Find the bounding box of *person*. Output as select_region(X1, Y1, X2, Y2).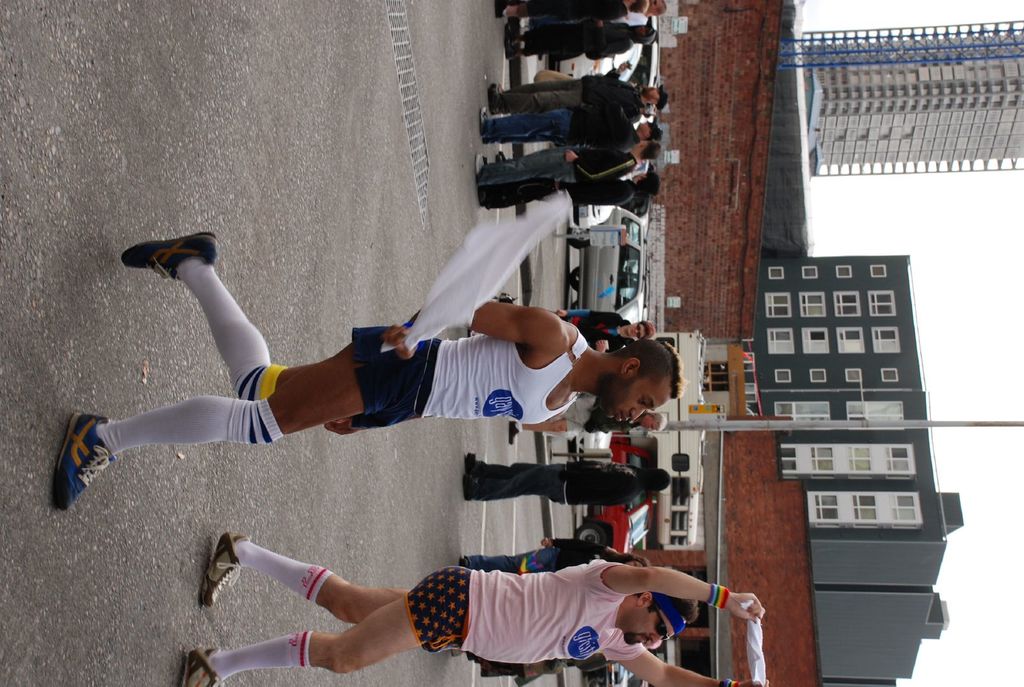
select_region(485, 63, 673, 107).
